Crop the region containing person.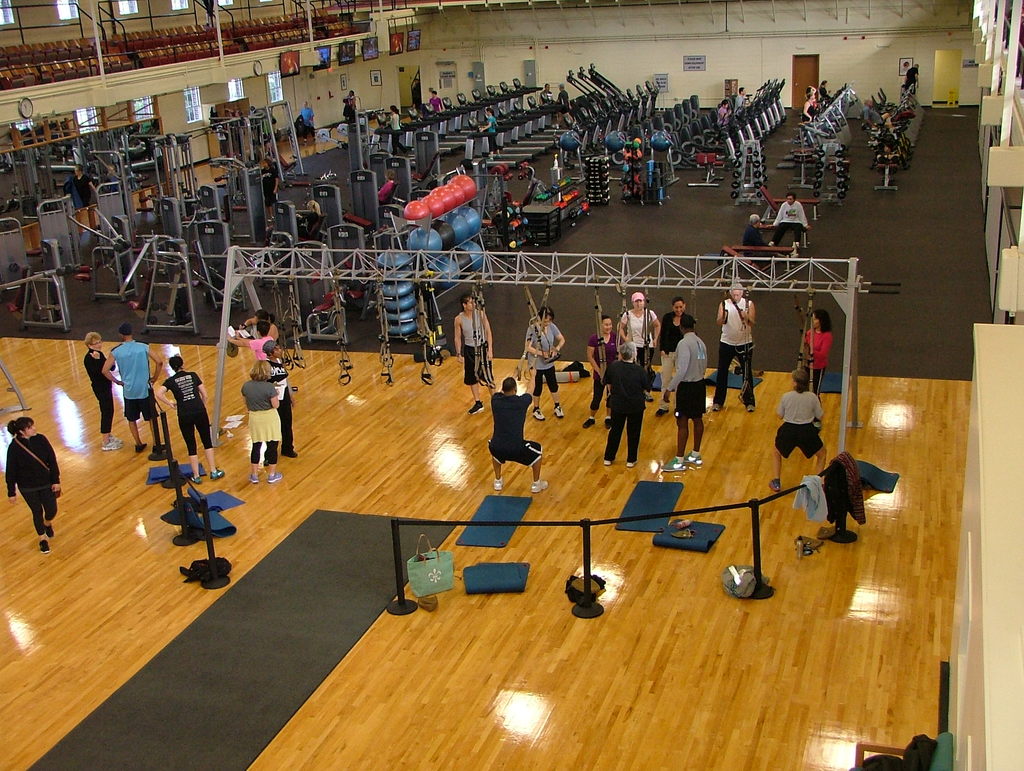
Crop region: 490:186:522:233.
